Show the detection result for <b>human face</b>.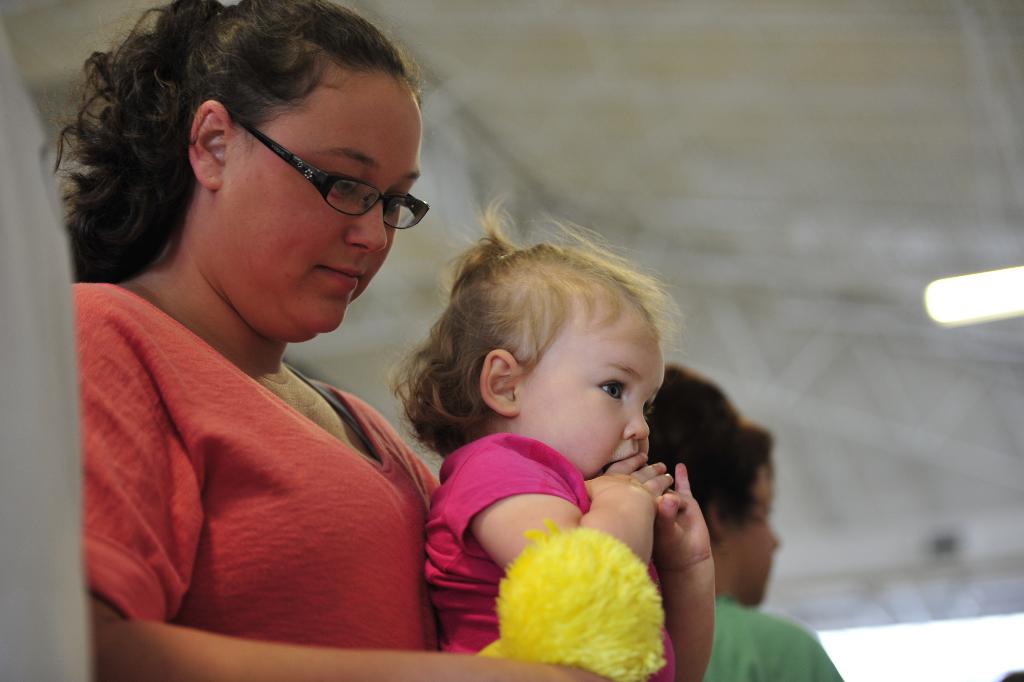
514/304/667/478.
